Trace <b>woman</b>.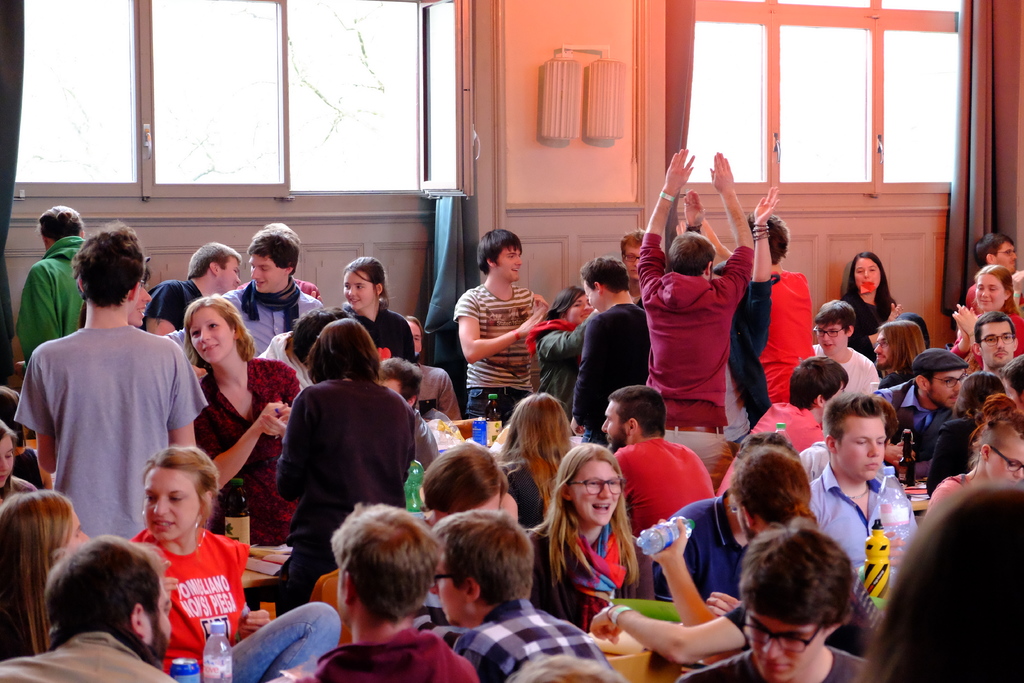
Traced to x1=845 y1=252 x2=901 y2=368.
